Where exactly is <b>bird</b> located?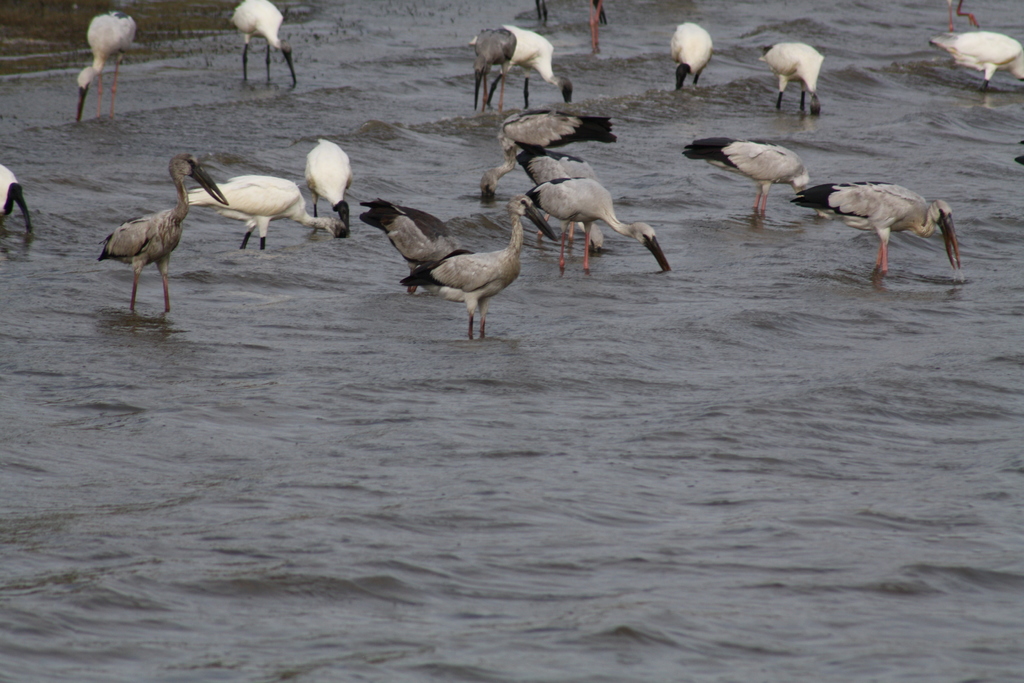
Its bounding box is [463,21,579,109].
